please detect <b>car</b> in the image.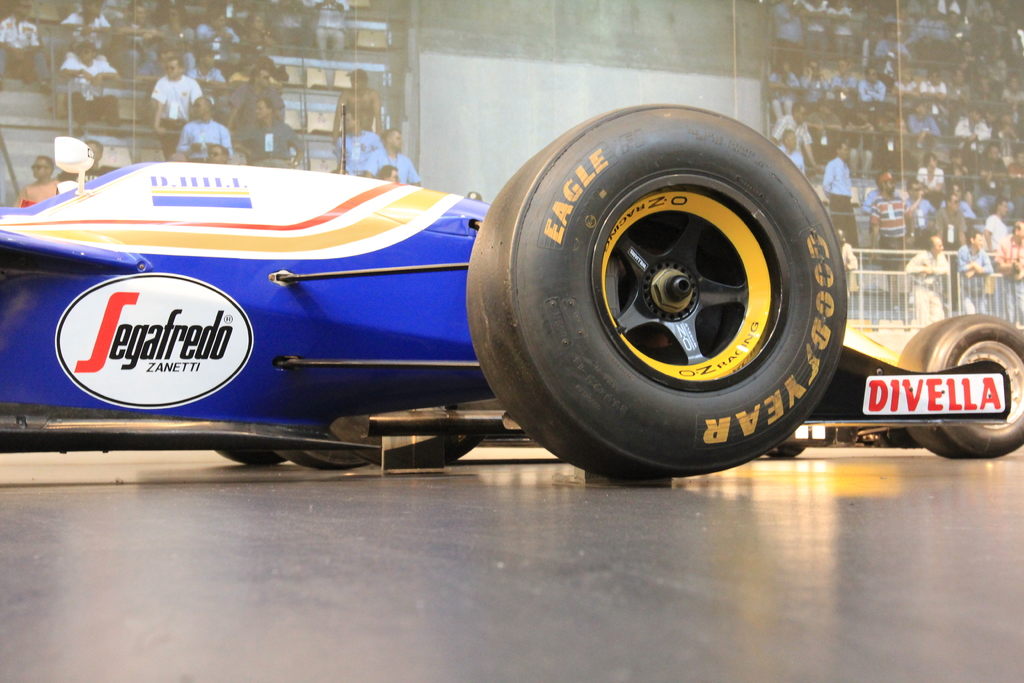
1, 103, 1023, 479.
